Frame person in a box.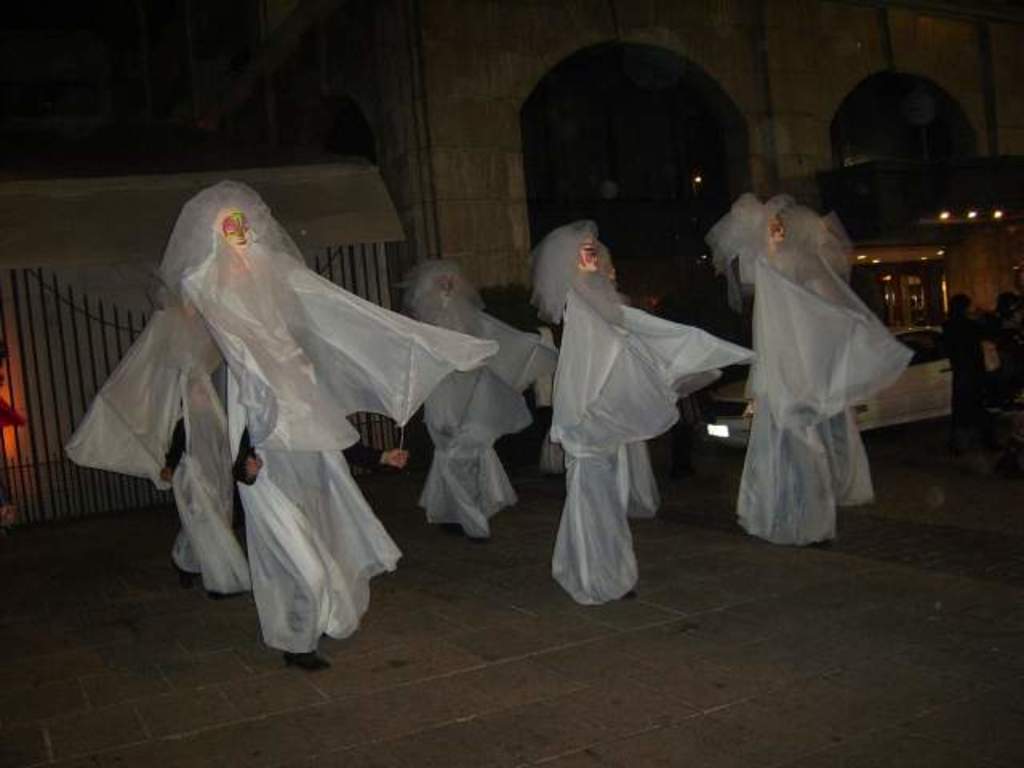
x1=523, y1=197, x2=709, y2=618.
